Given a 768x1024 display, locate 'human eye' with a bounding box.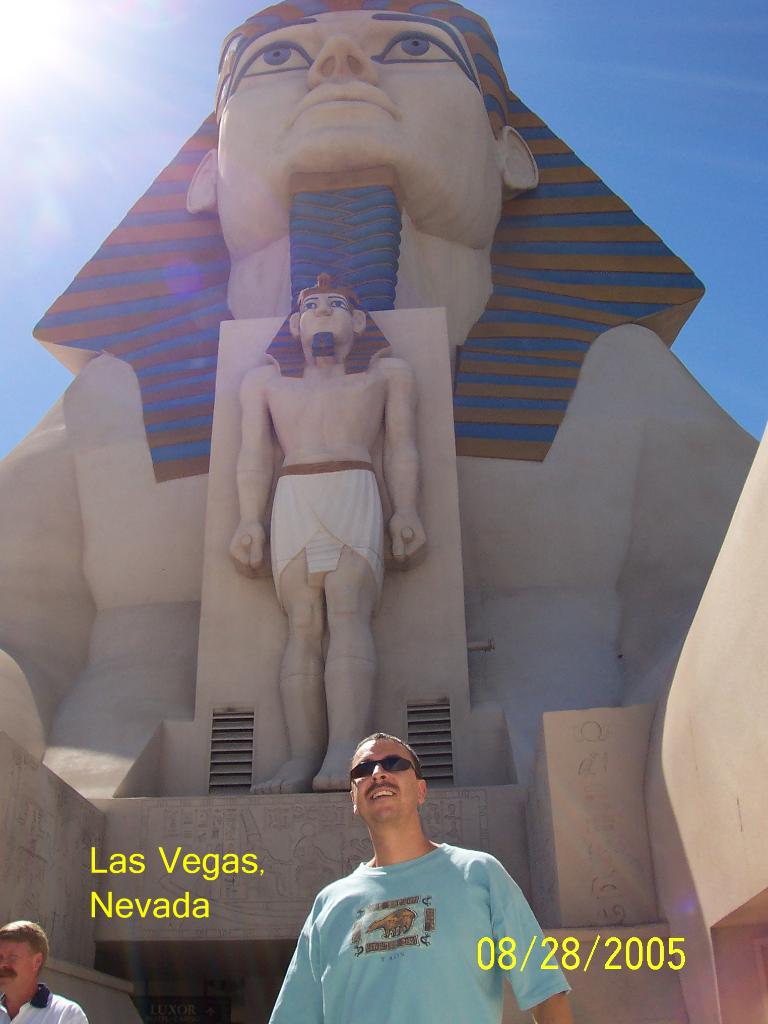
Located: region(373, 30, 457, 67).
